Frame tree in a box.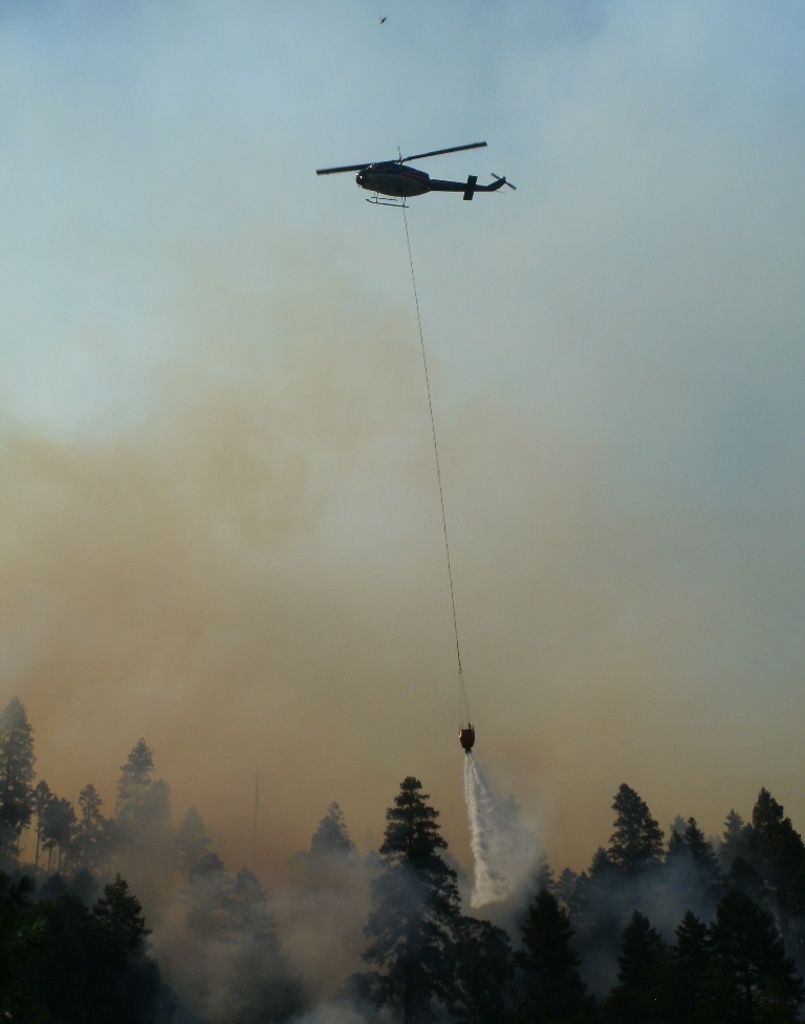
[left=30, top=782, right=61, bottom=866].
